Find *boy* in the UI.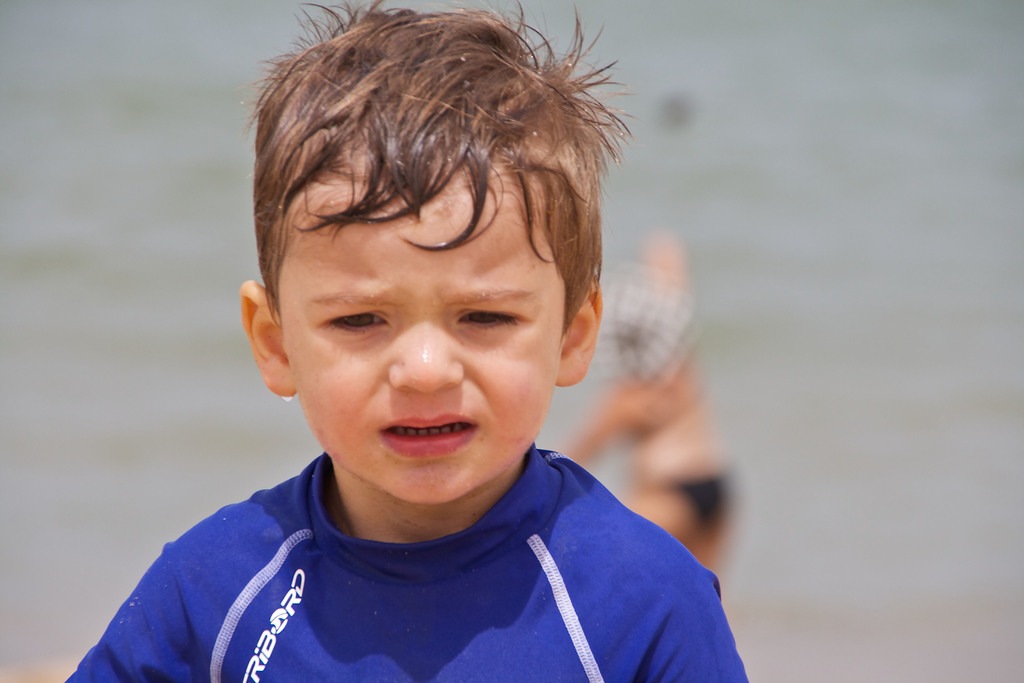
UI element at 104 19 734 664.
